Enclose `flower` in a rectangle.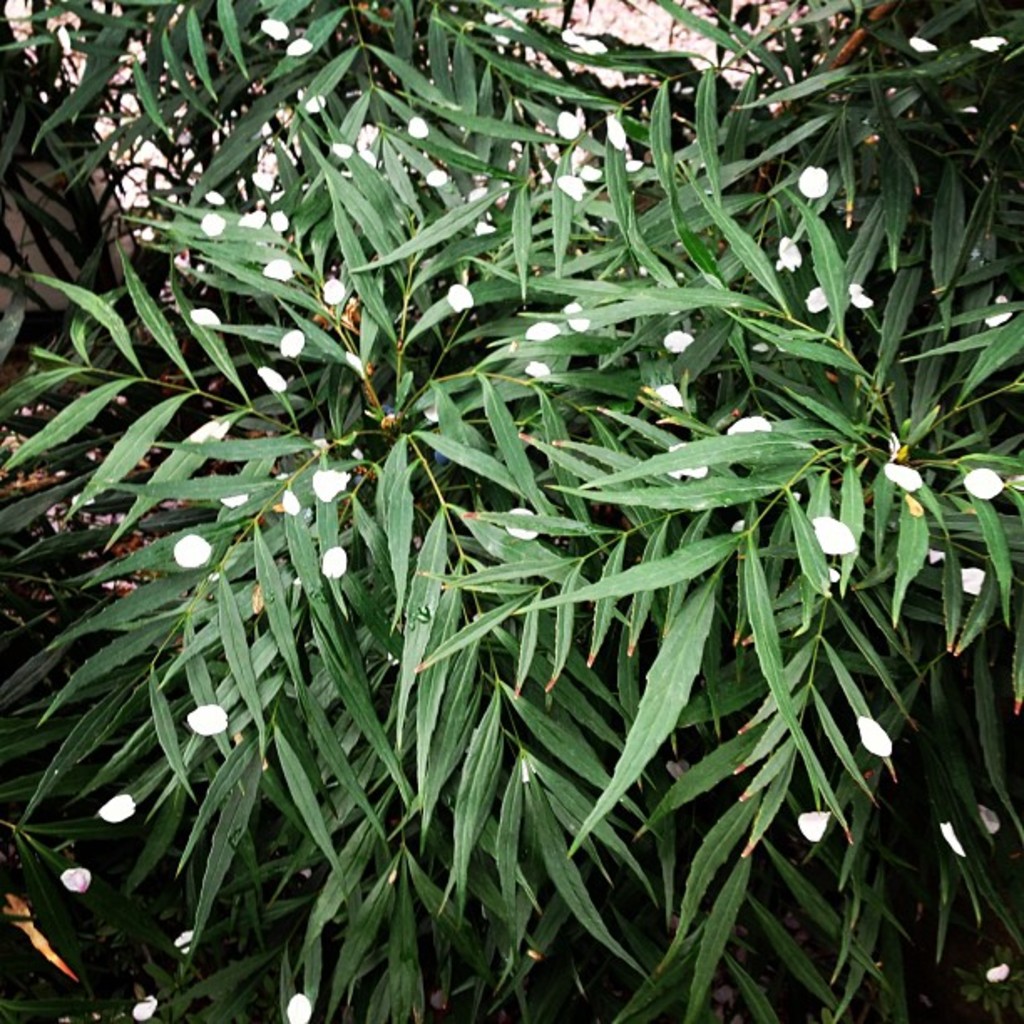
x1=263 y1=363 x2=283 y2=388.
